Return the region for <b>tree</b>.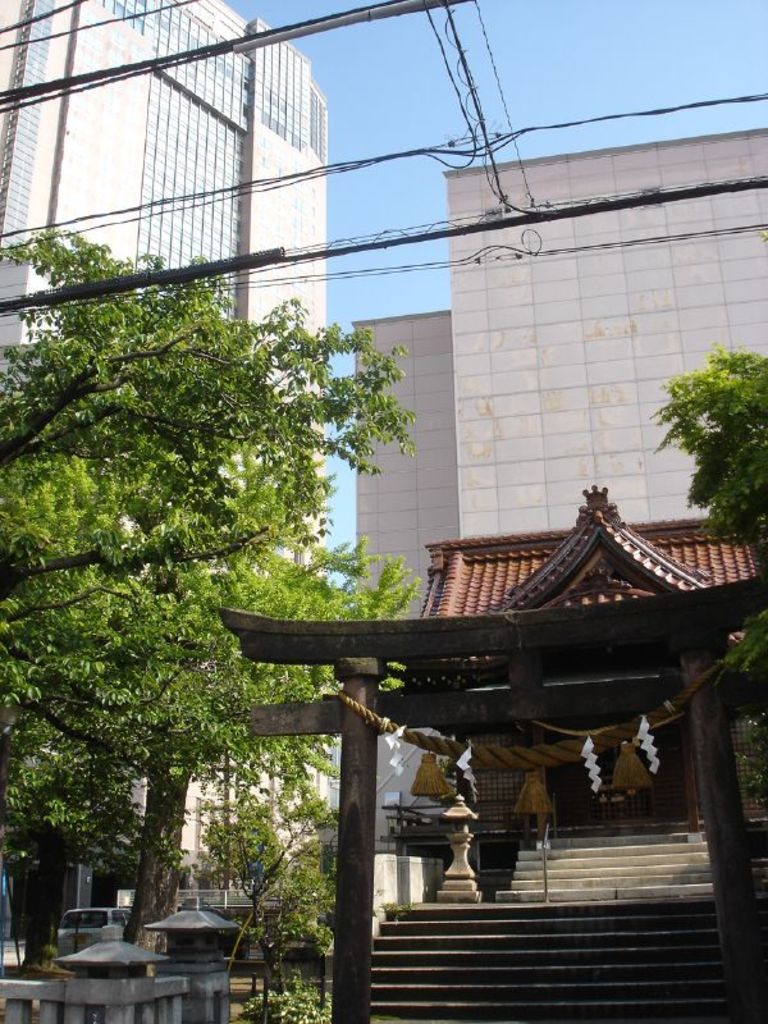
{"left": 649, "top": 349, "right": 767, "bottom": 621}.
